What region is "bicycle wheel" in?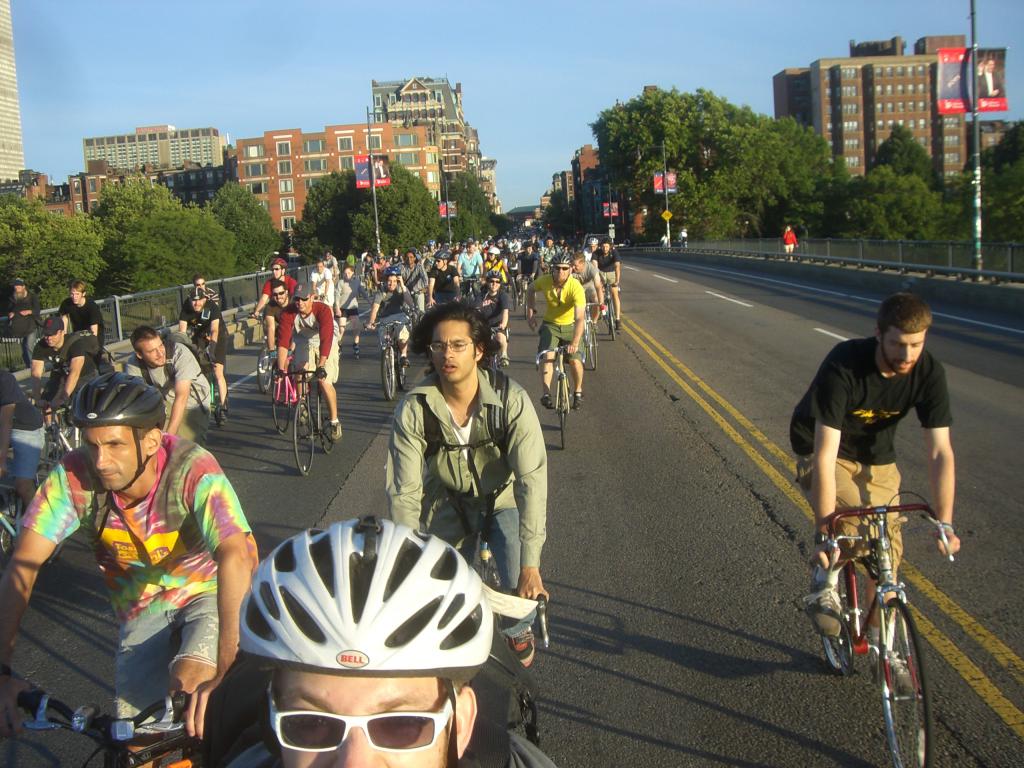
box(318, 388, 329, 455).
